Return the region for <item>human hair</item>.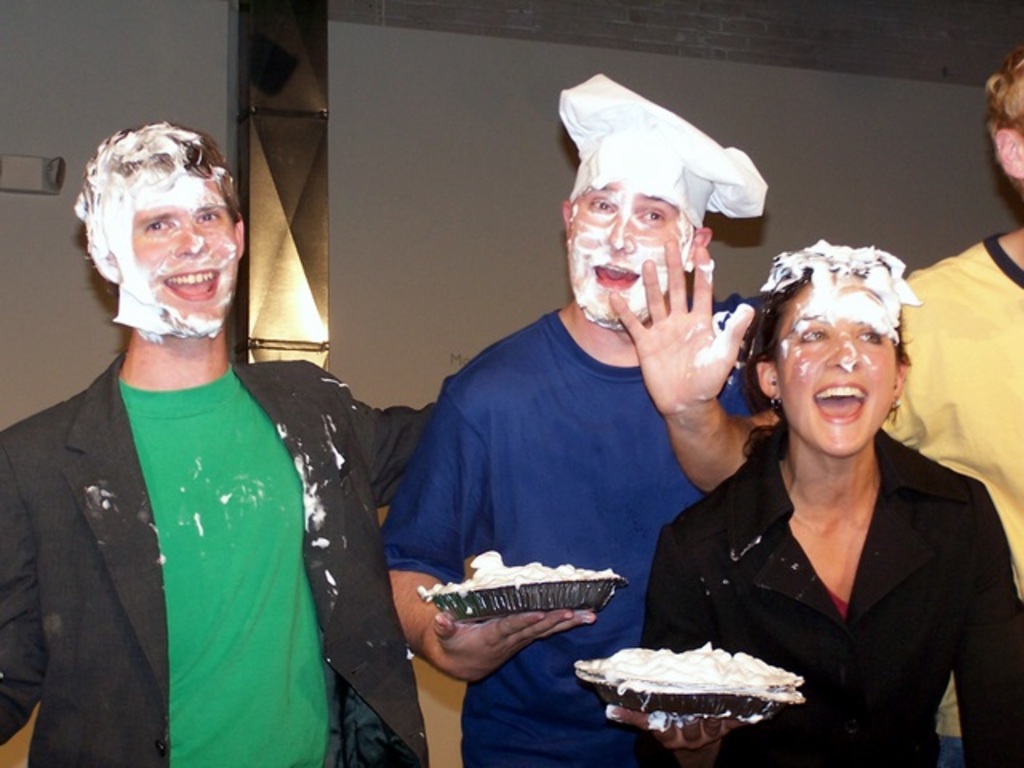
(x1=72, y1=122, x2=242, y2=224).
